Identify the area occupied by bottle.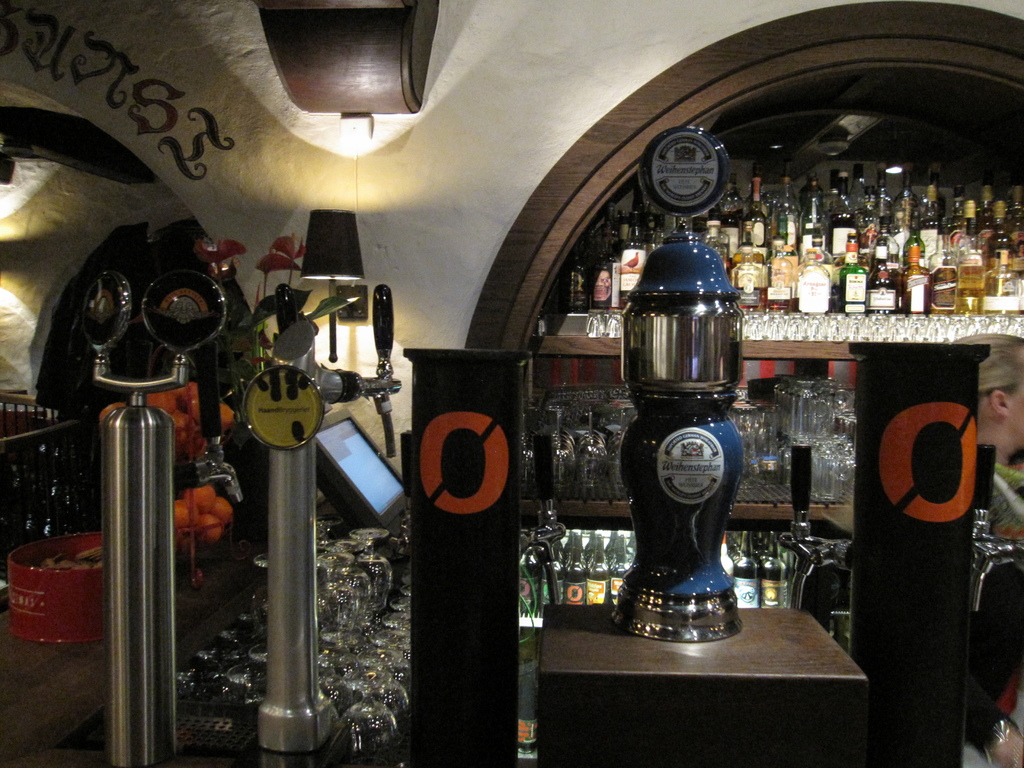
Area: box(1011, 182, 1023, 234).
